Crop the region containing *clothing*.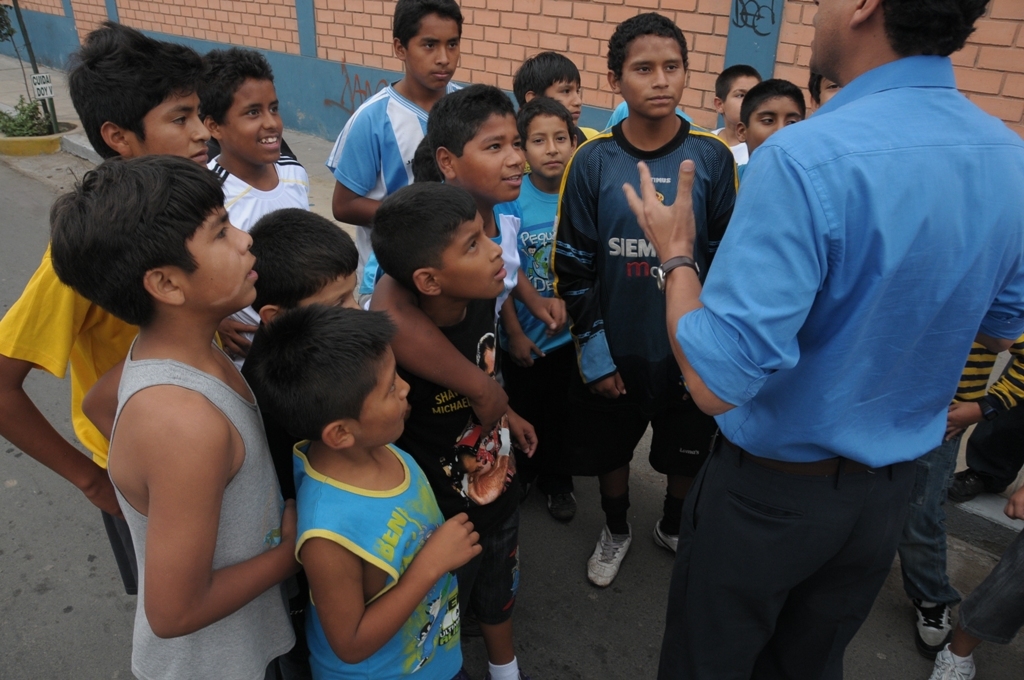
Crop region: 0,240,132,586.
